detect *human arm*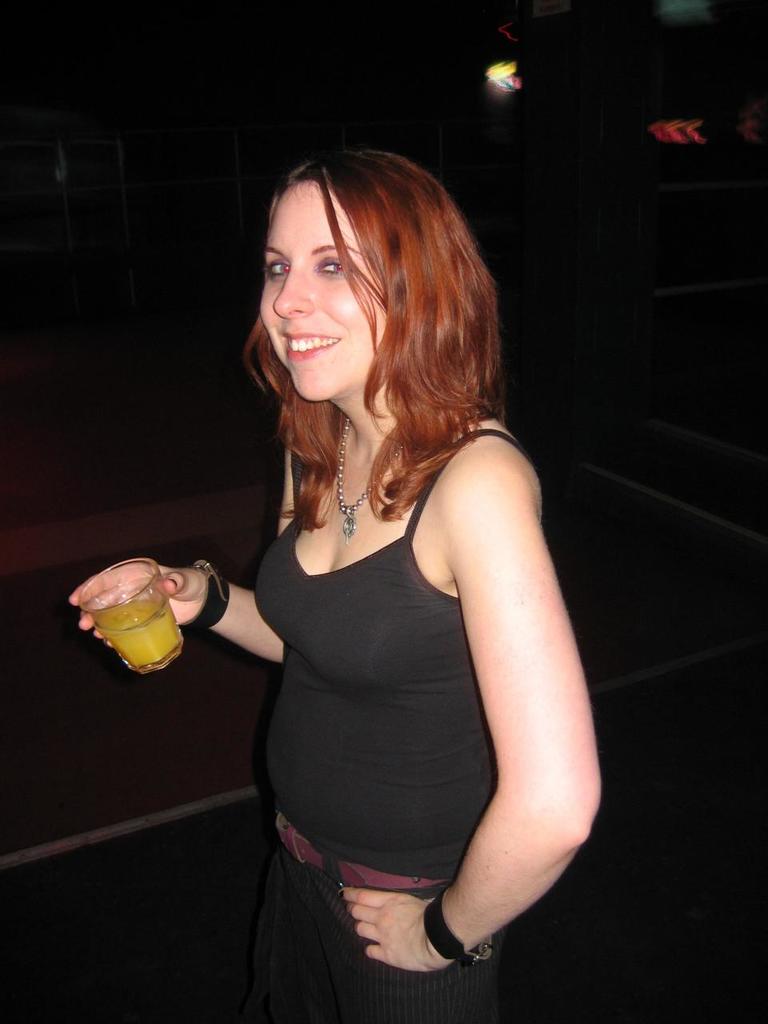
<bbox>384, 361, 589, 995</bbox>
